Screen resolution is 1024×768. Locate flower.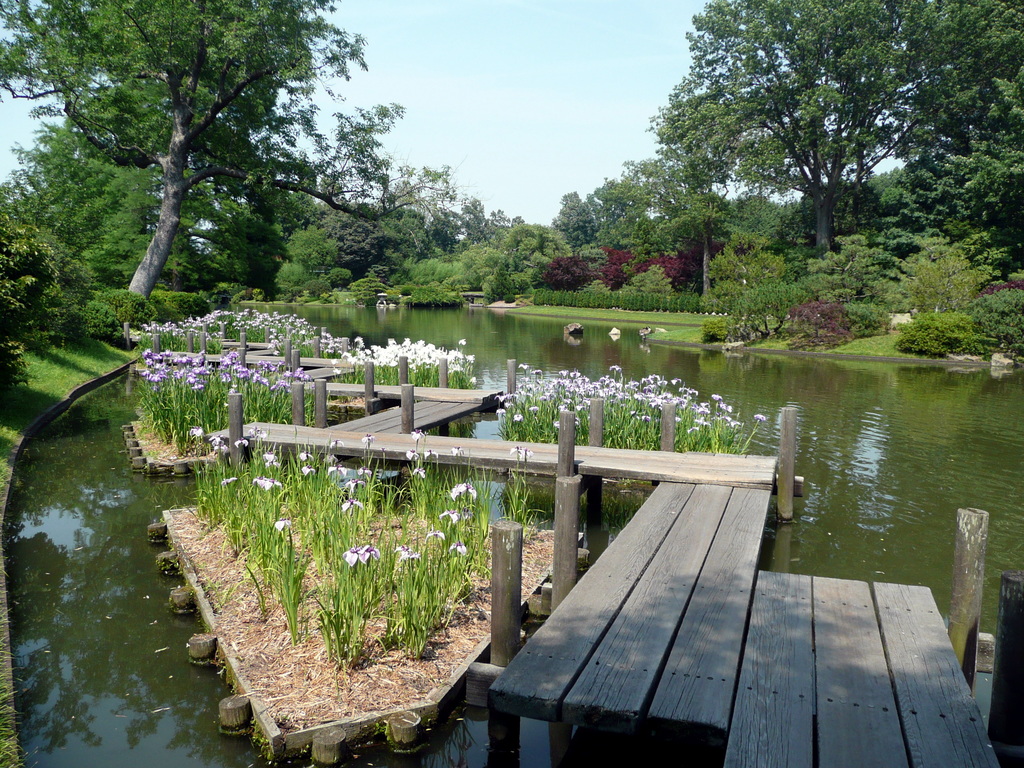
Rect(424, 444, 440, 460).
